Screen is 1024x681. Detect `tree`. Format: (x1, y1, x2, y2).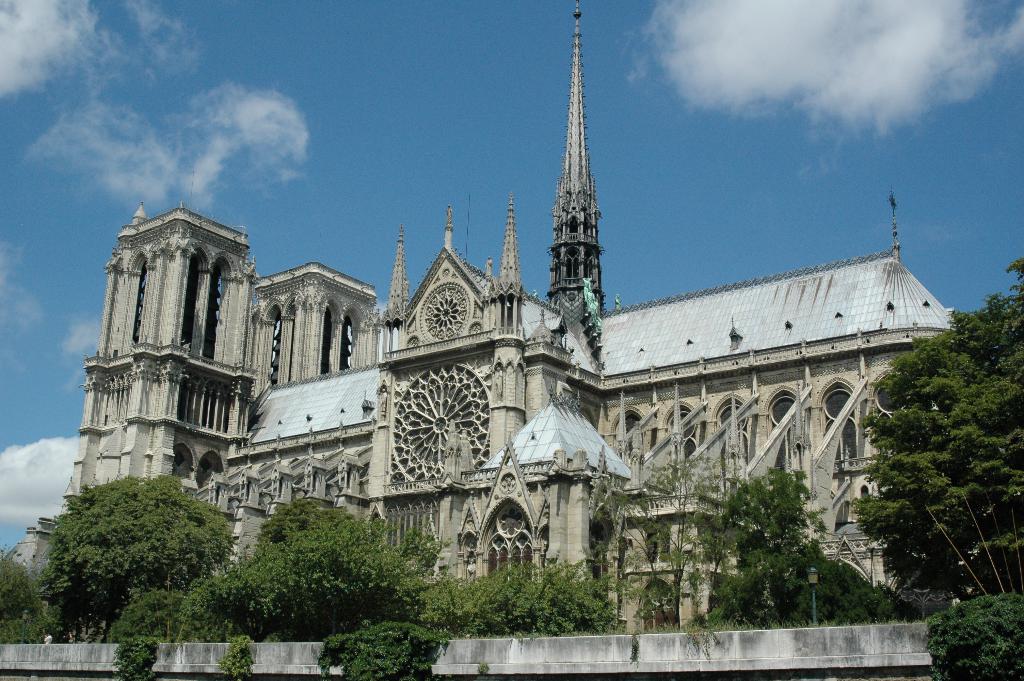
(29, 471, 243, 623).
